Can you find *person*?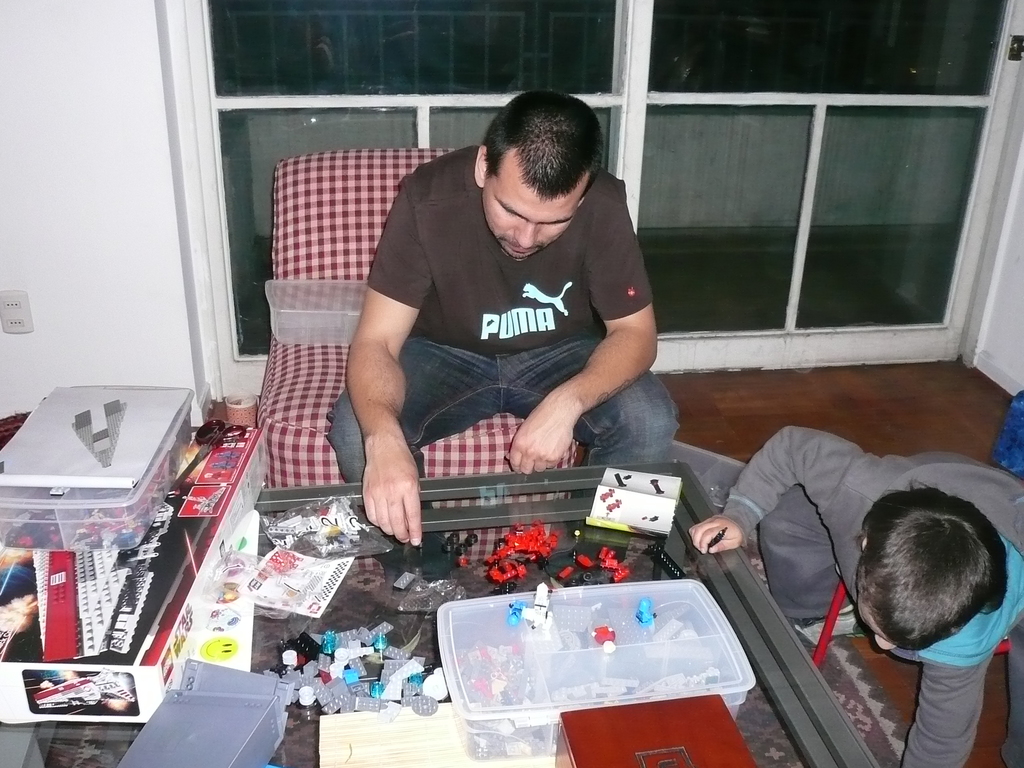
Yes, bounding box: crop(685, 419, 1023, 767).
